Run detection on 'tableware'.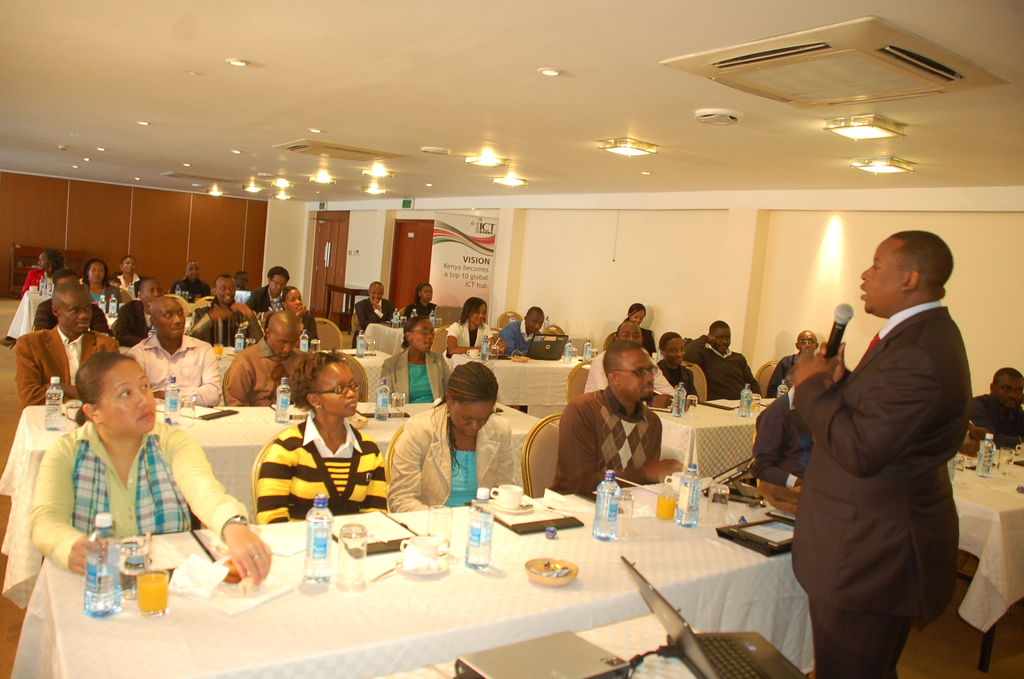
Result: <region>426, 500, 456, 544</region>.
